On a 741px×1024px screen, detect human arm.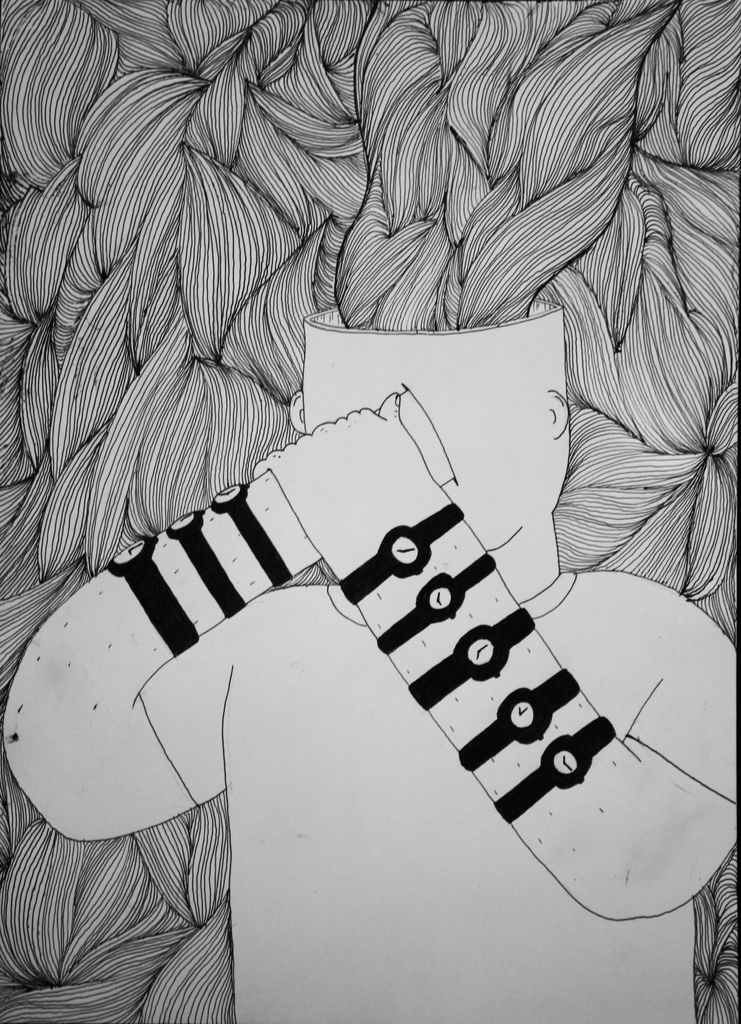
<region>250, 393, 740, 915</region>.
